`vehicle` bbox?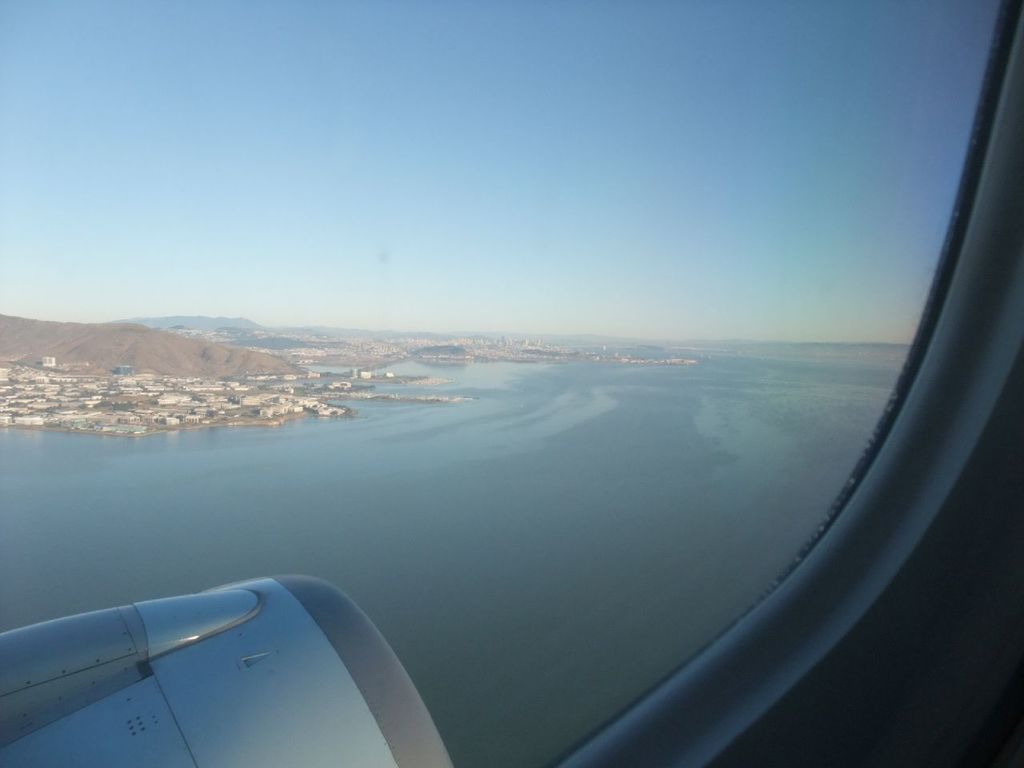
box=[0, 0, 1023, 767]
